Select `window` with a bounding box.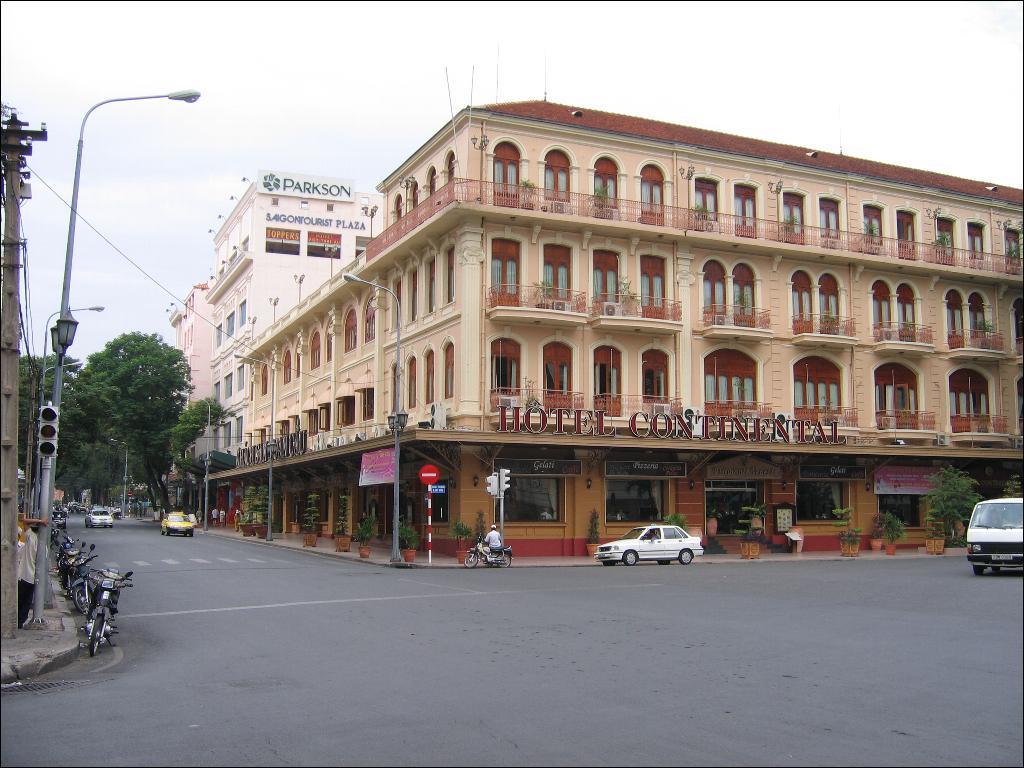
{"x1": 307, "y1": 409, "x2": 318, "y2": 437}.
